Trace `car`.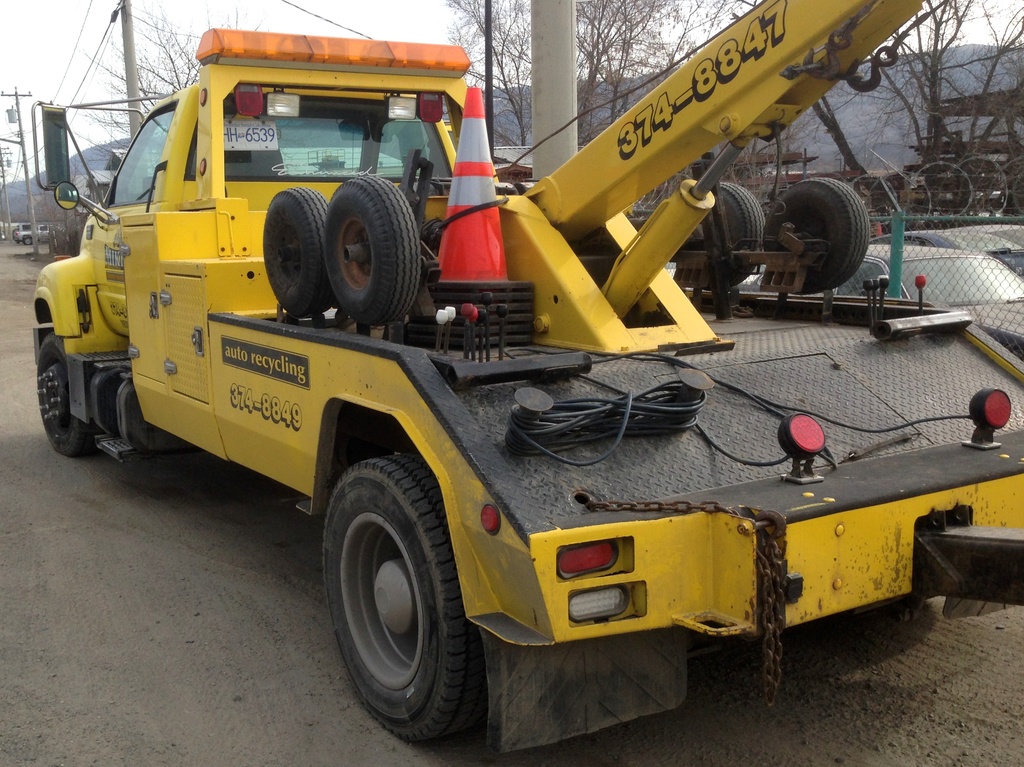
Traced to bbox=[746, 244, 1023, 306].
